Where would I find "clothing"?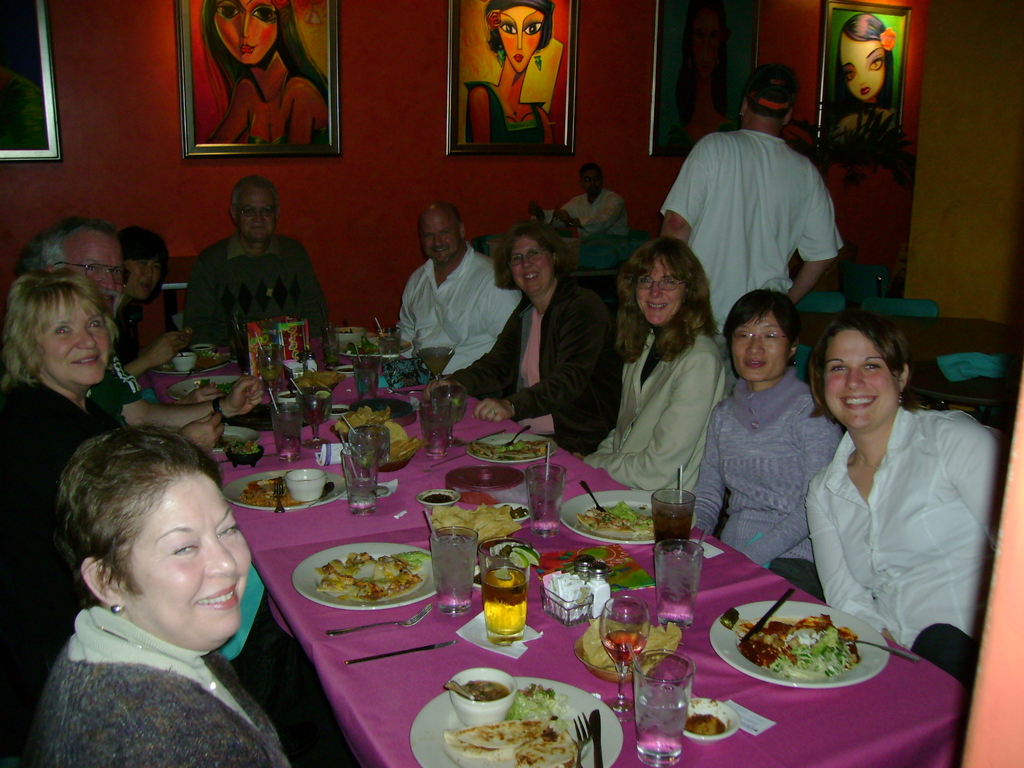
At Rect(102, 324, 129, 416).
